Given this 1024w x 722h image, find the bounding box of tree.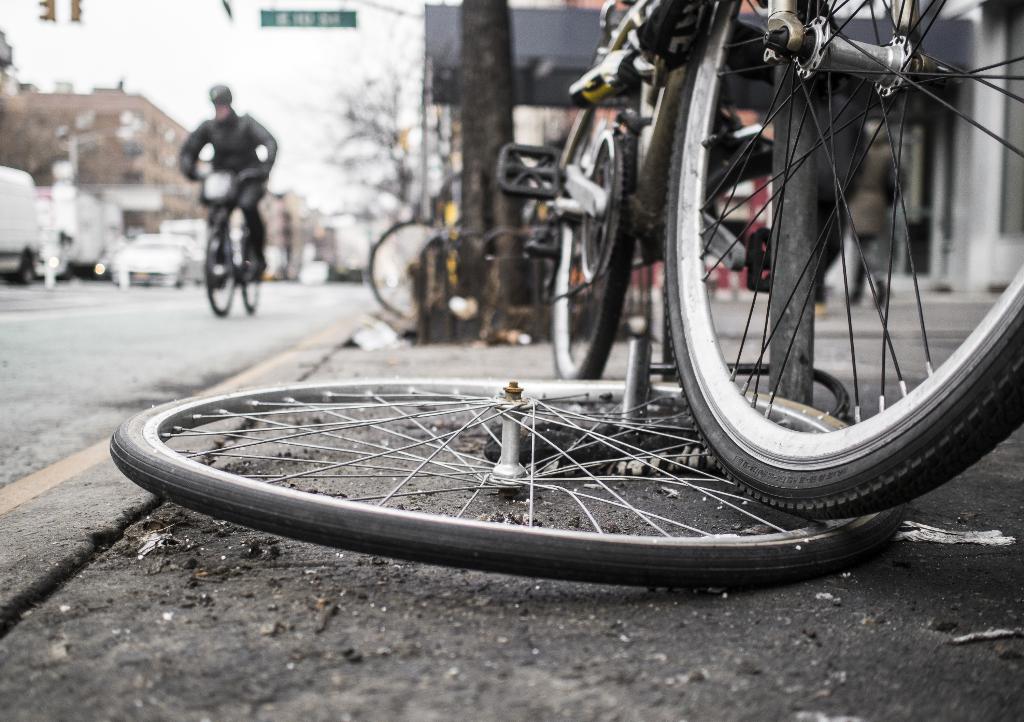
rect(276, 0, 467, 272).
